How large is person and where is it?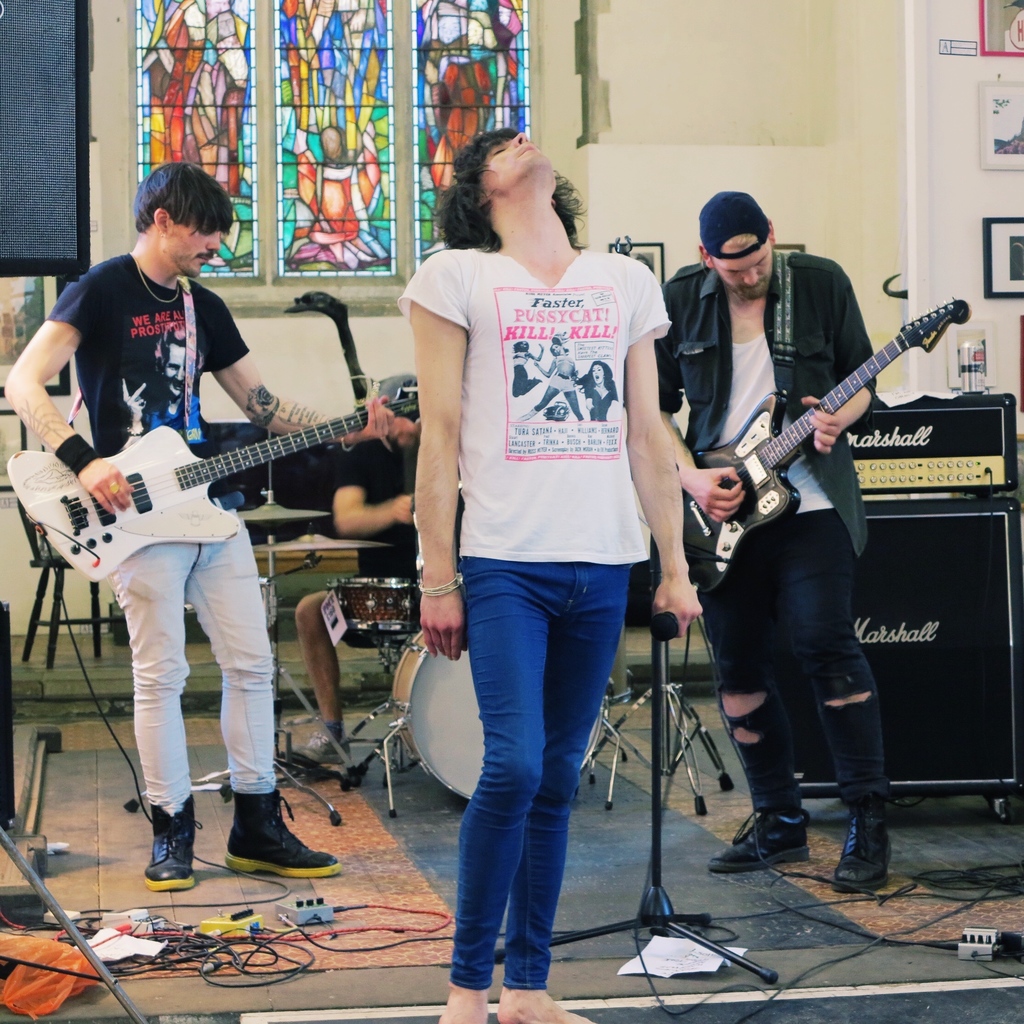
Bounding box: [left=515, top=335, right=585, bottom=420].
